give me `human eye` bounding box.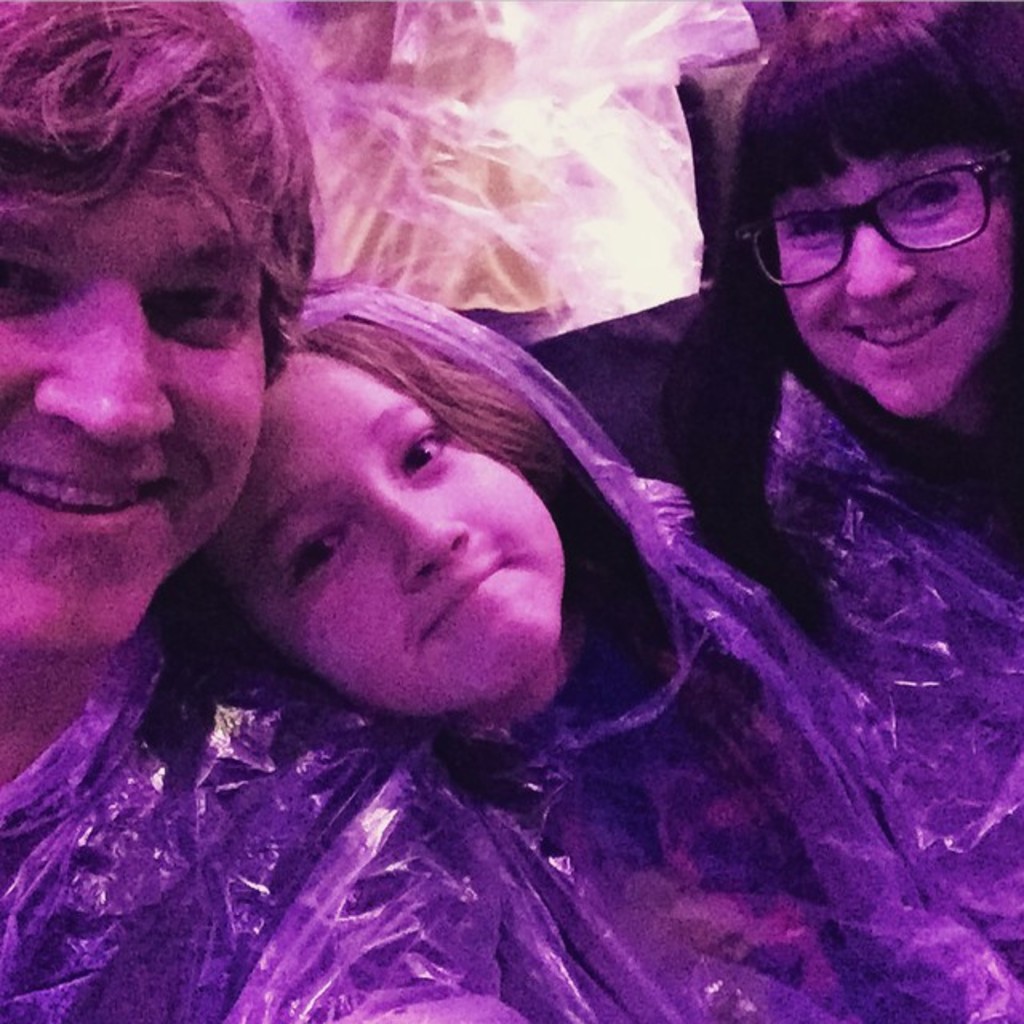
BBox(138, 270, 254, 338).
